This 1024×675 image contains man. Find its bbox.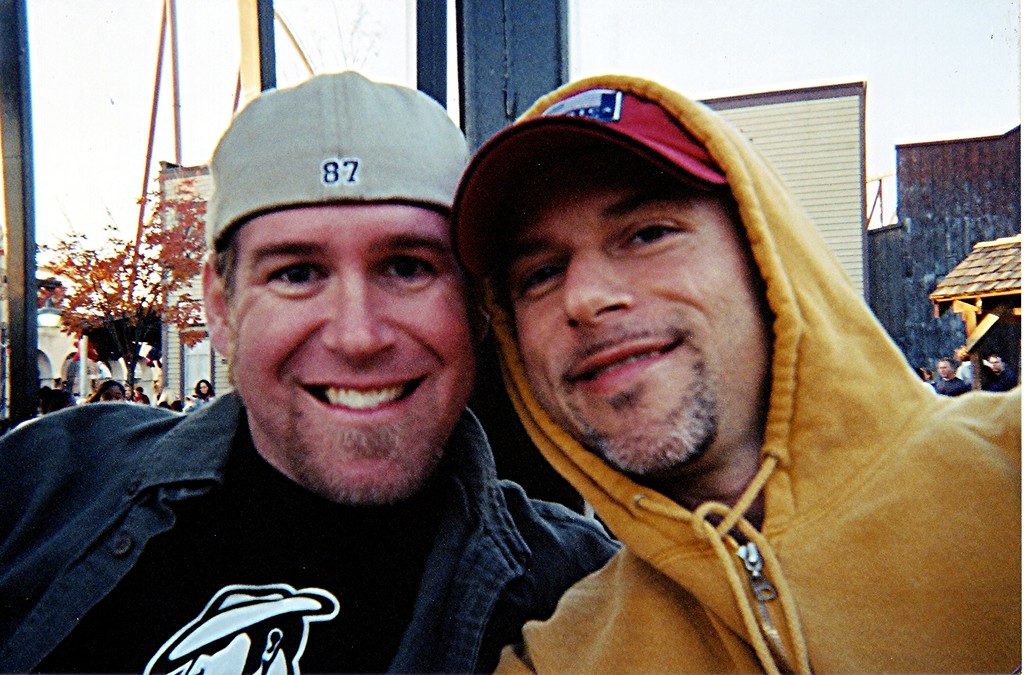
crop(988, 355, 1015, 394).
